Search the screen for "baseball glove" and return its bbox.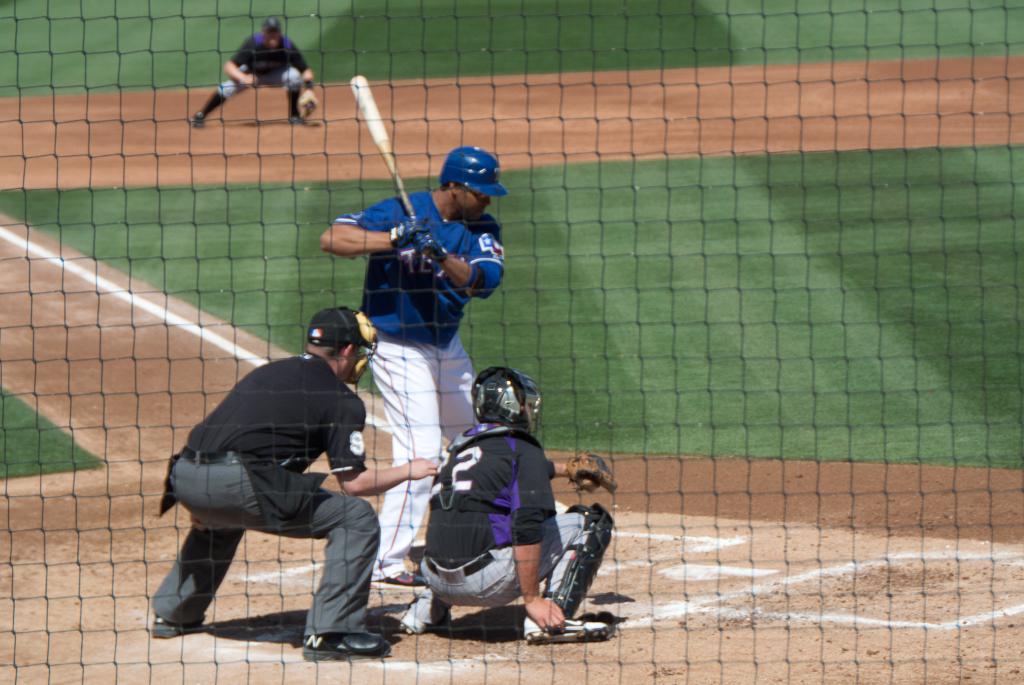
Found: locate(572, 448, 619, 496).
